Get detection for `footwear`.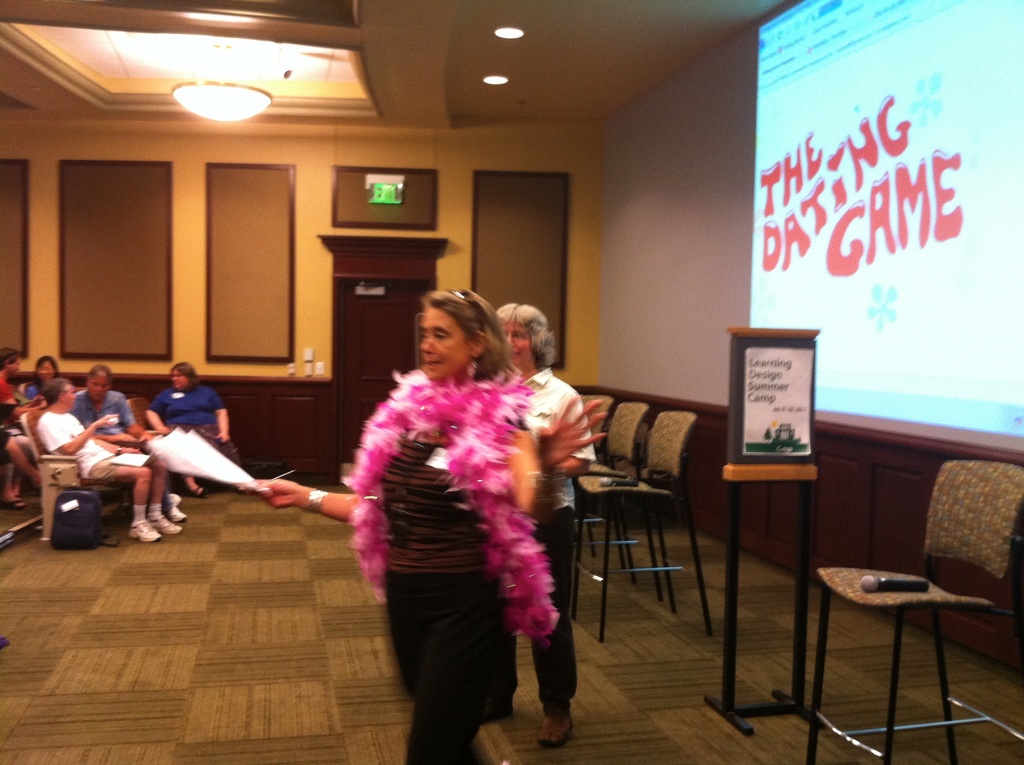
Detection: bbox=(538, 717, 572, 746).
